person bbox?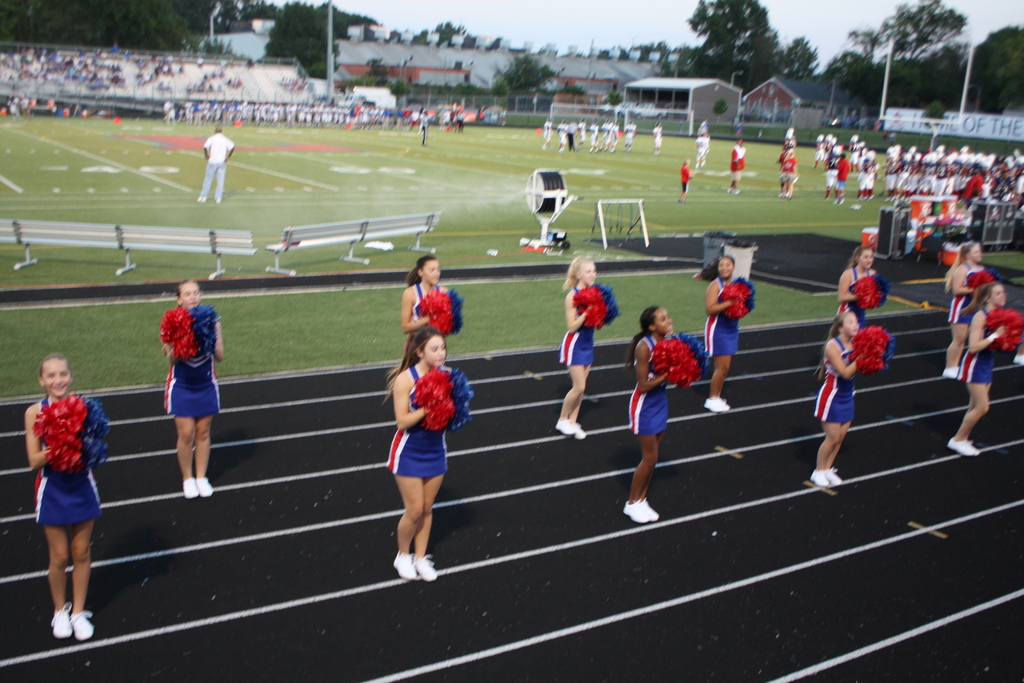
select_region(617, 304, 676, 531)
